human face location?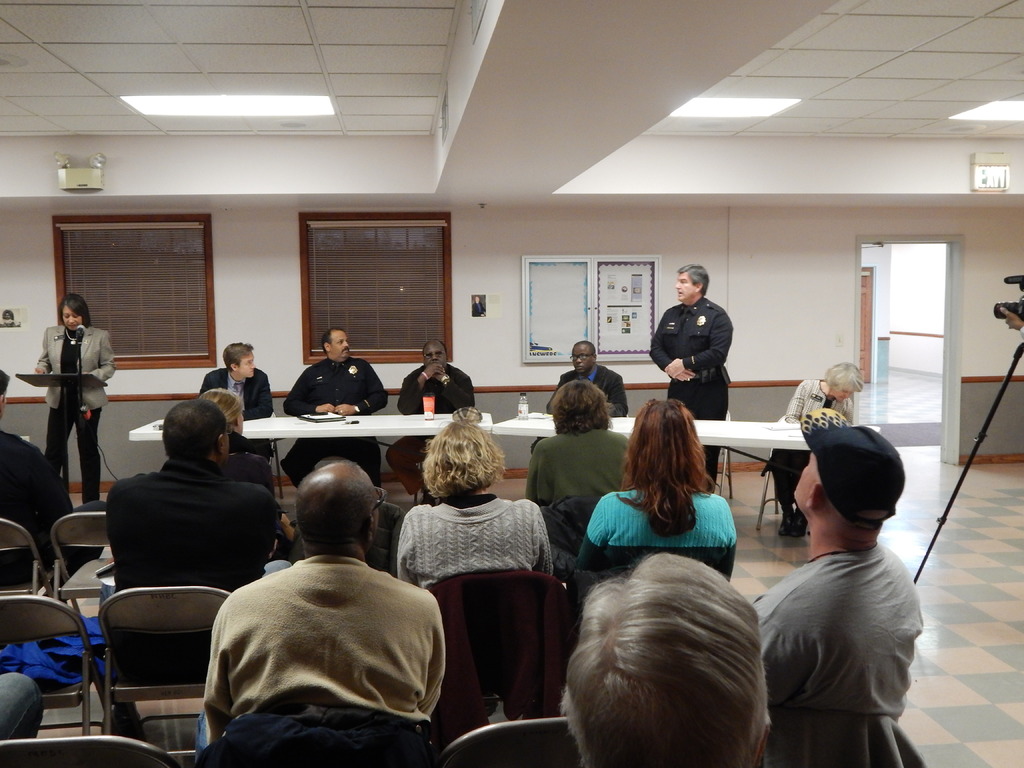
{"left": 234, "top": 353, "right": 255, "bottom": 378}
